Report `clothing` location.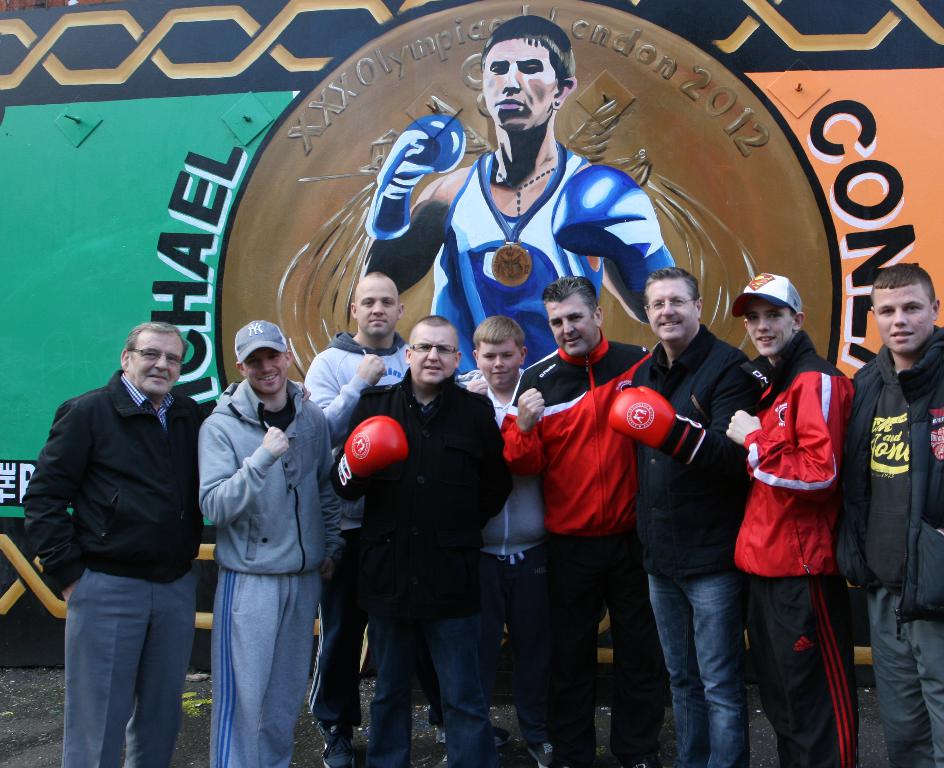
Report: 496,331,649,537.
